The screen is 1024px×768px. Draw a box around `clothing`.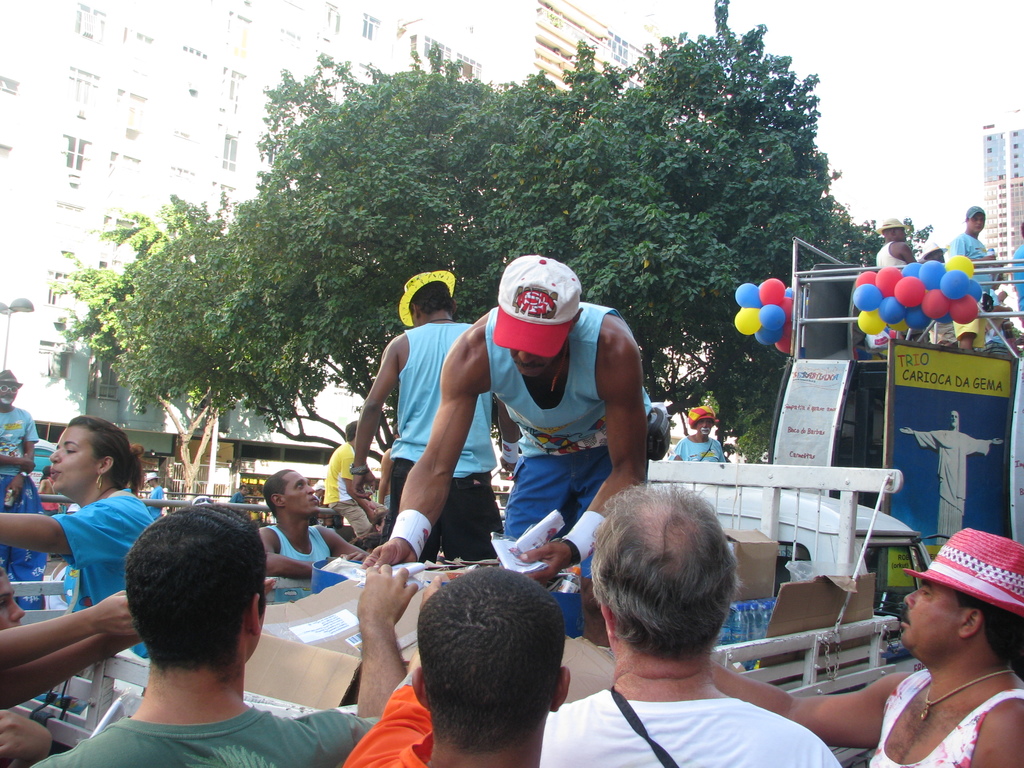
Rect(537, 698, 837, 767).
